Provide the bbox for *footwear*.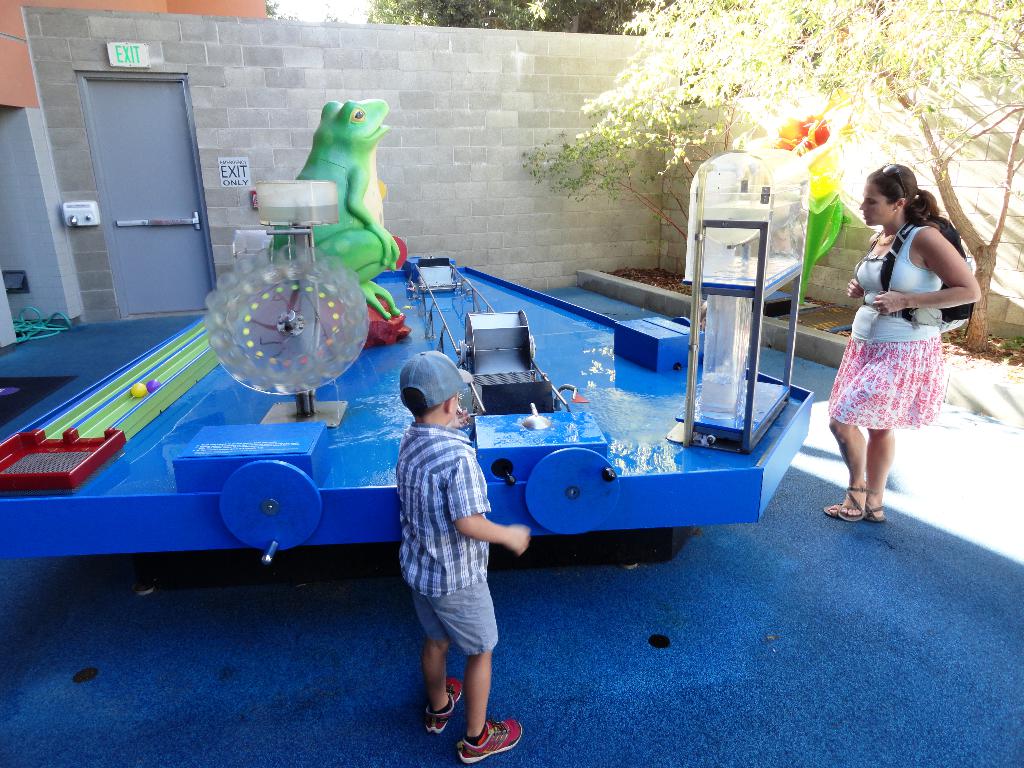
{"left": 824, "top": 500, "right": 884, "bottom": 525}.
